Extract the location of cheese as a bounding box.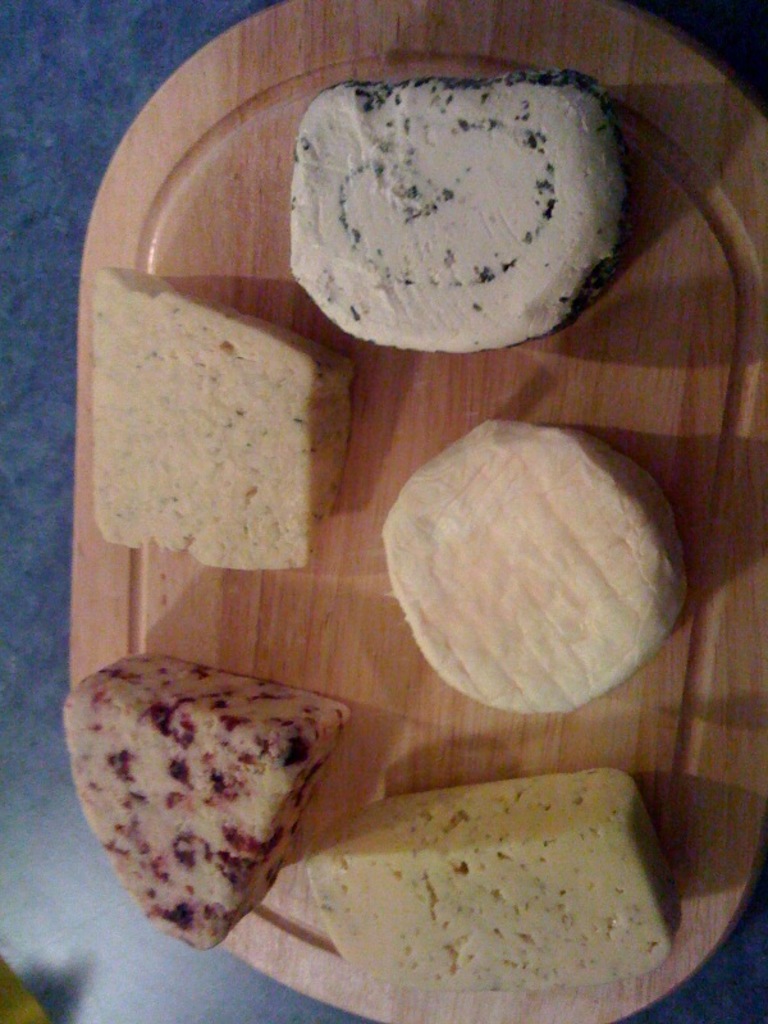
[left=83, top=265, right=348, bottom=573].
